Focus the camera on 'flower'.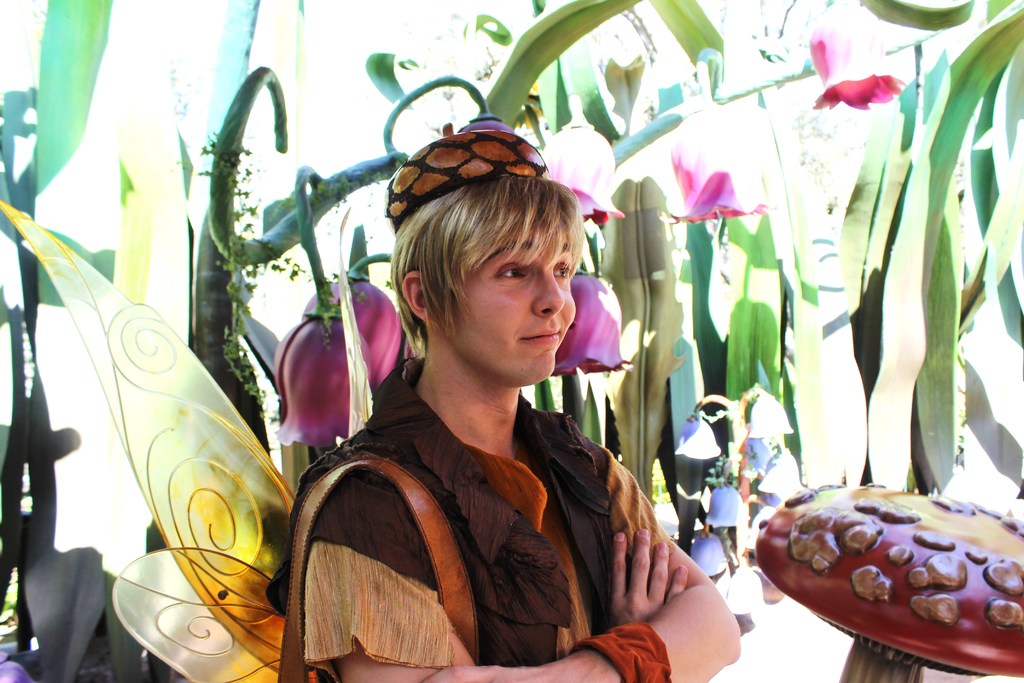
Focus region: [748, 393, 795, 436].
